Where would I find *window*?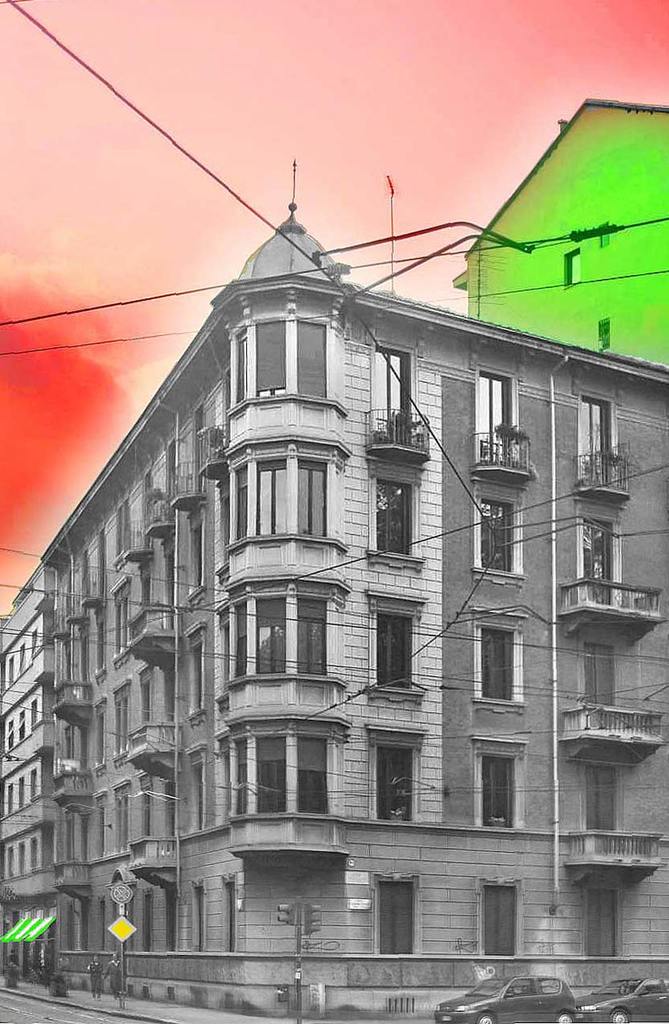
At 227,449,331,540.
